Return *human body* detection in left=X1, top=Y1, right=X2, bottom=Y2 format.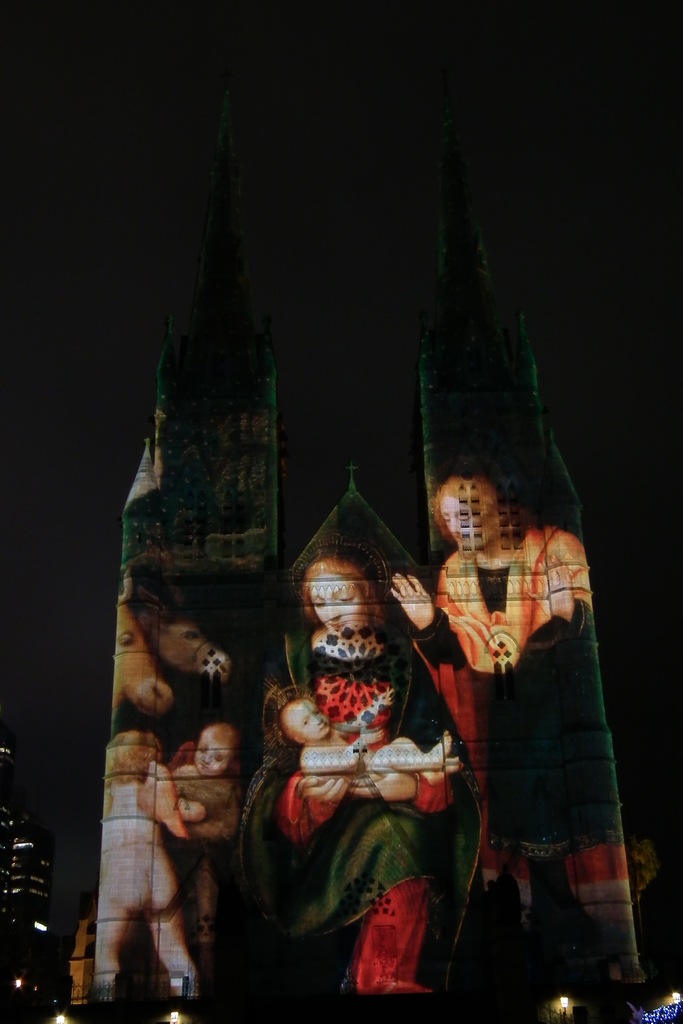
left=94, top=730, right=190, bottom=993.
